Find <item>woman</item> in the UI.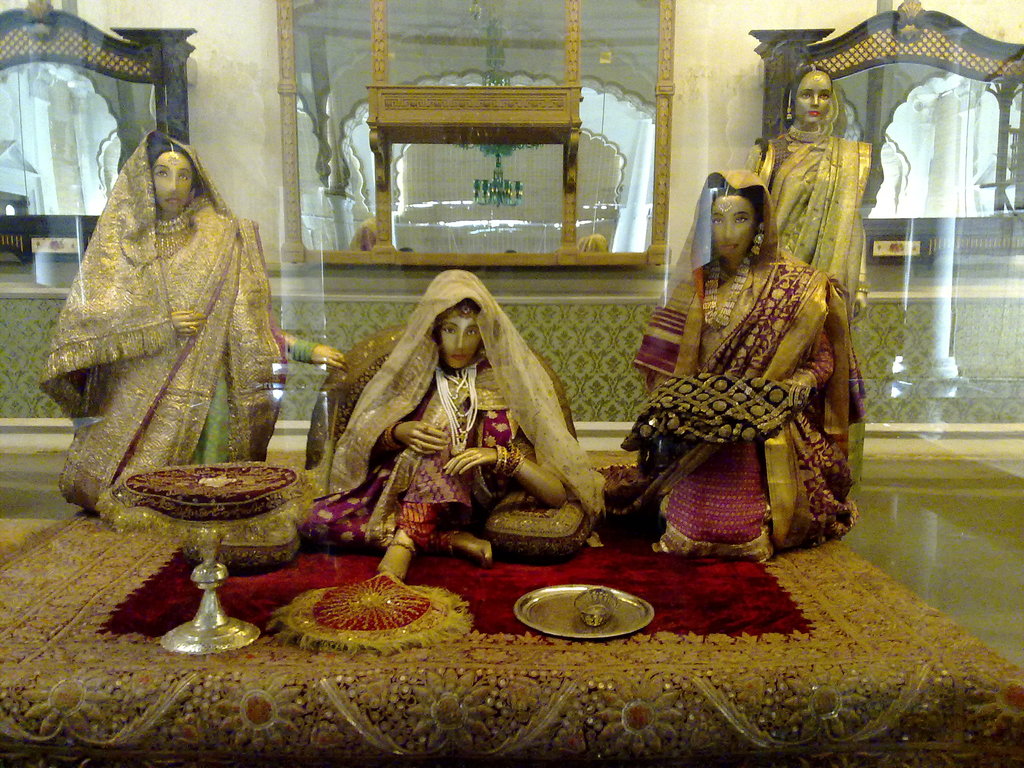
UI element at box=[741, 61, 877, 472].
